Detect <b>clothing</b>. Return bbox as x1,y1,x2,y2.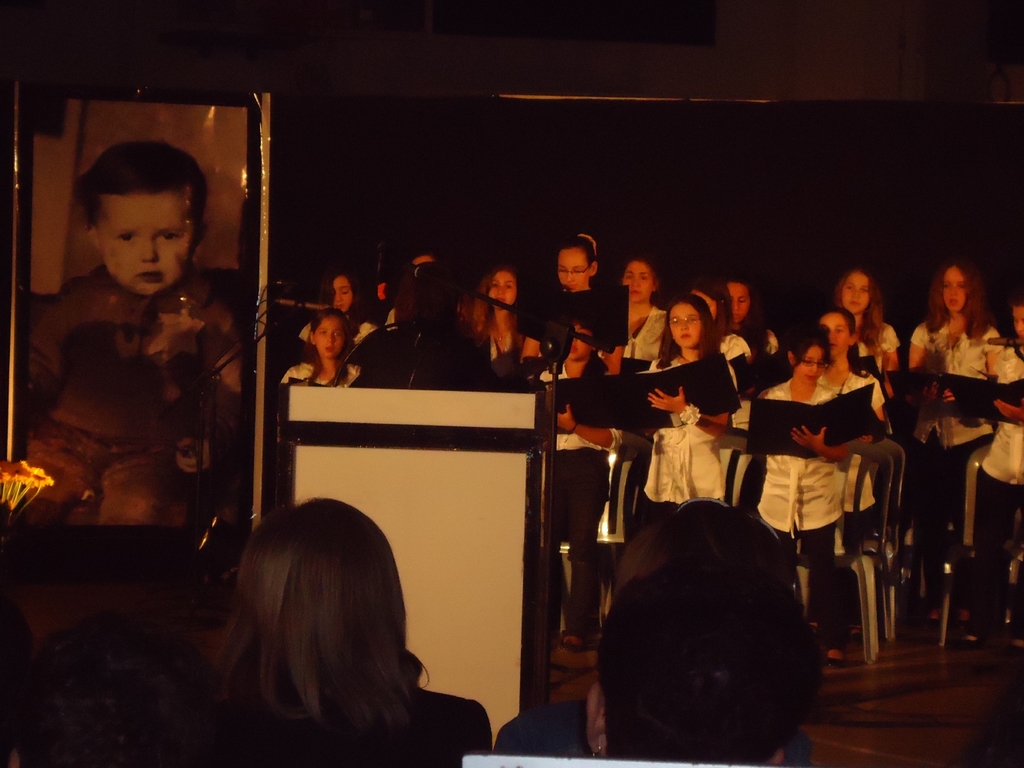
912,310,1000,454.
